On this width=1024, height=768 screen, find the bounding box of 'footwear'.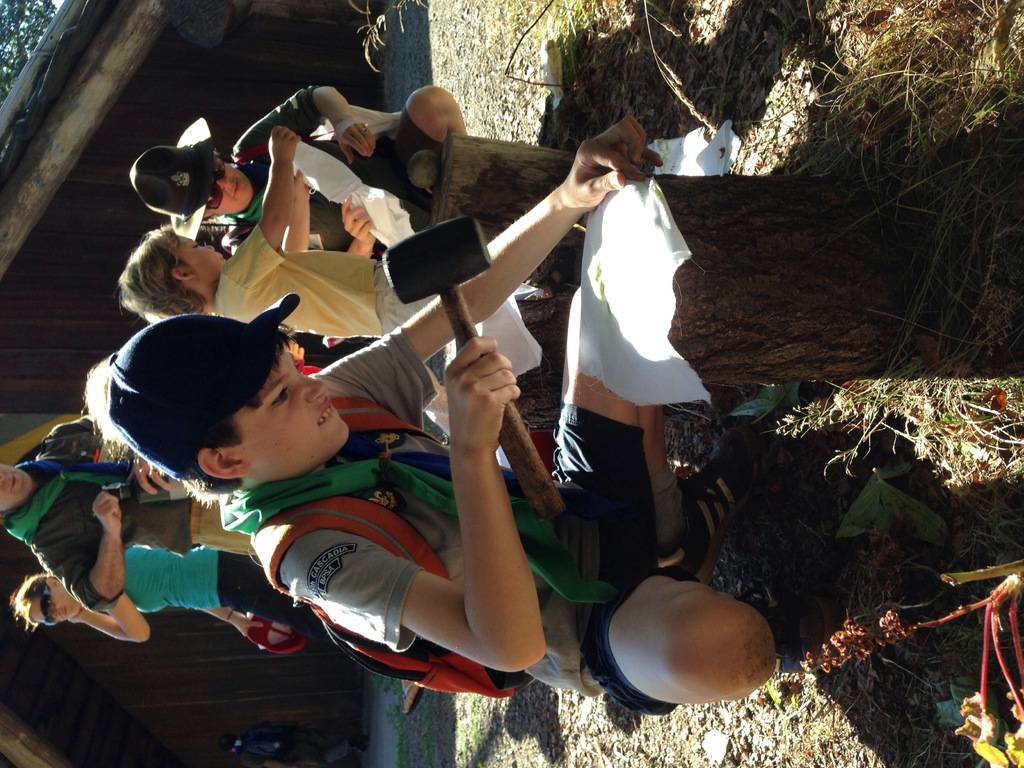
Bounding box: bbox=(771, 596, 842, 680).
